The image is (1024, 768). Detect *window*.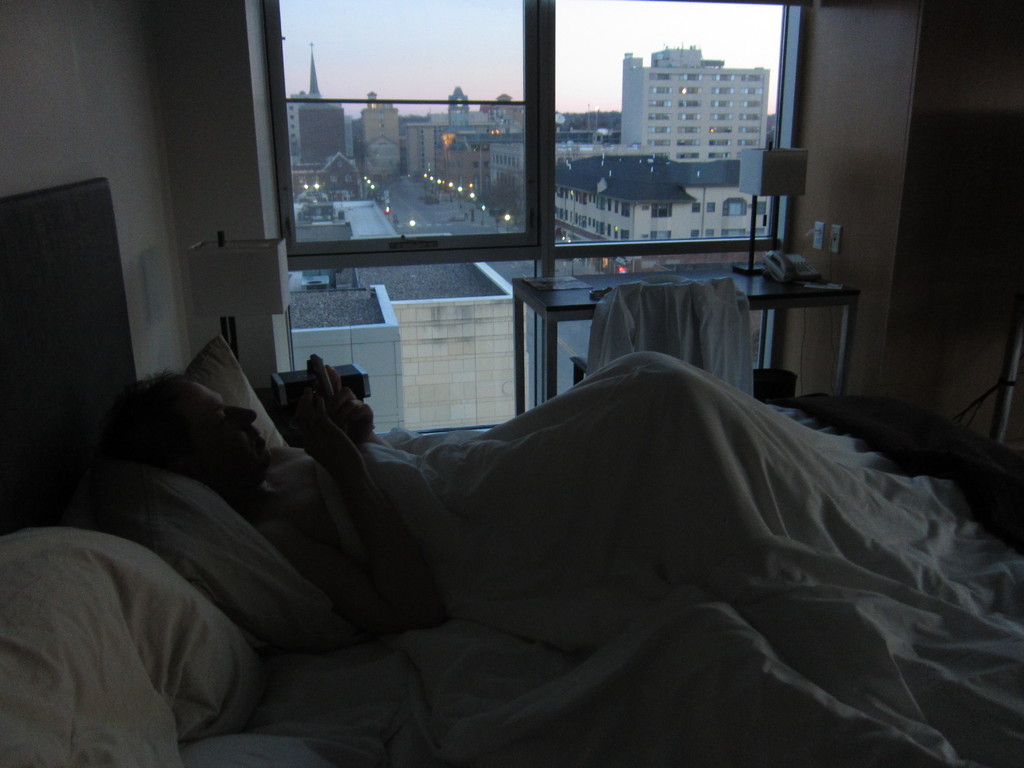
Detection: 740, 143, 759, 145.
